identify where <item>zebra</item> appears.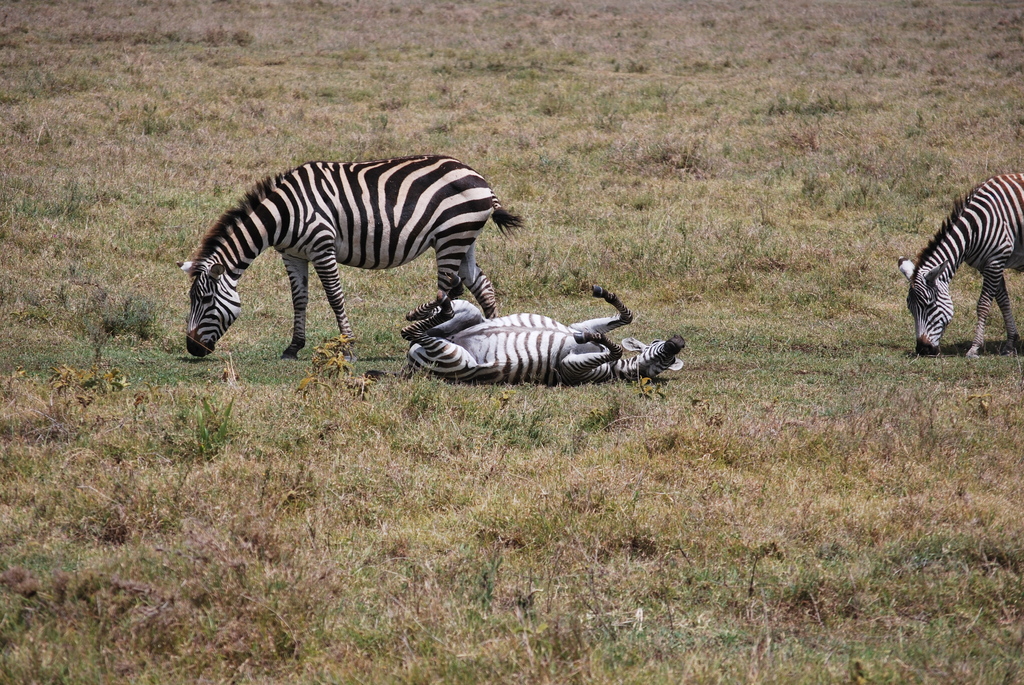
Appears at detection(172, 153, 527, 360).
